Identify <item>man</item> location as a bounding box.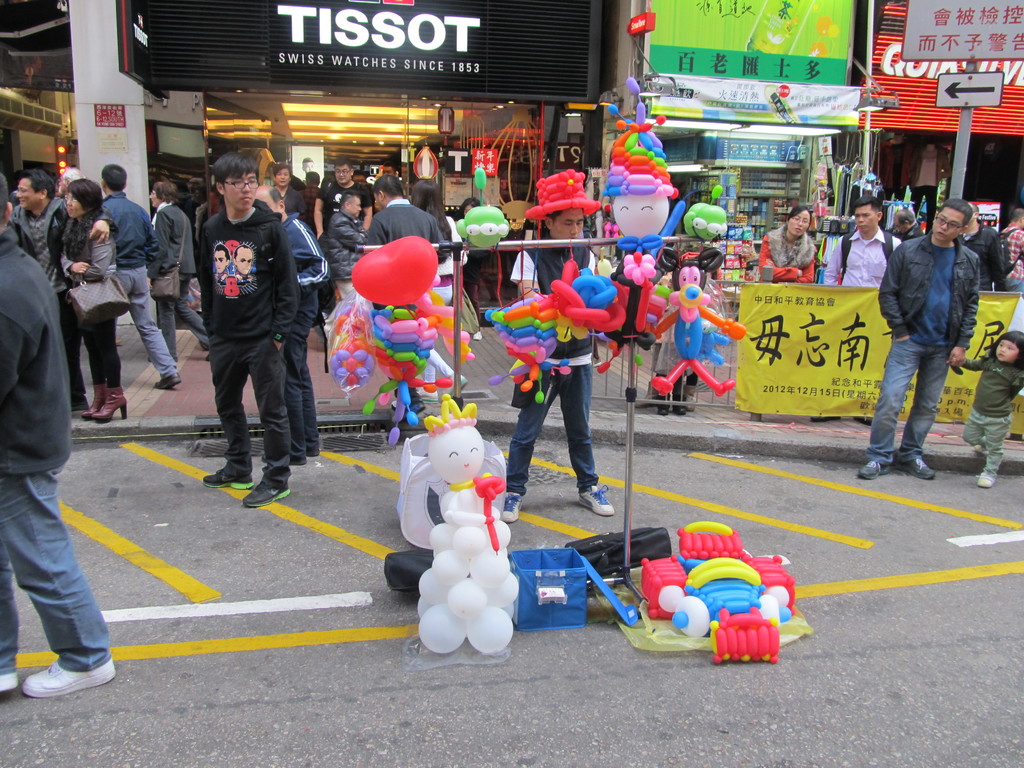
[0, 172, 118, 701].
